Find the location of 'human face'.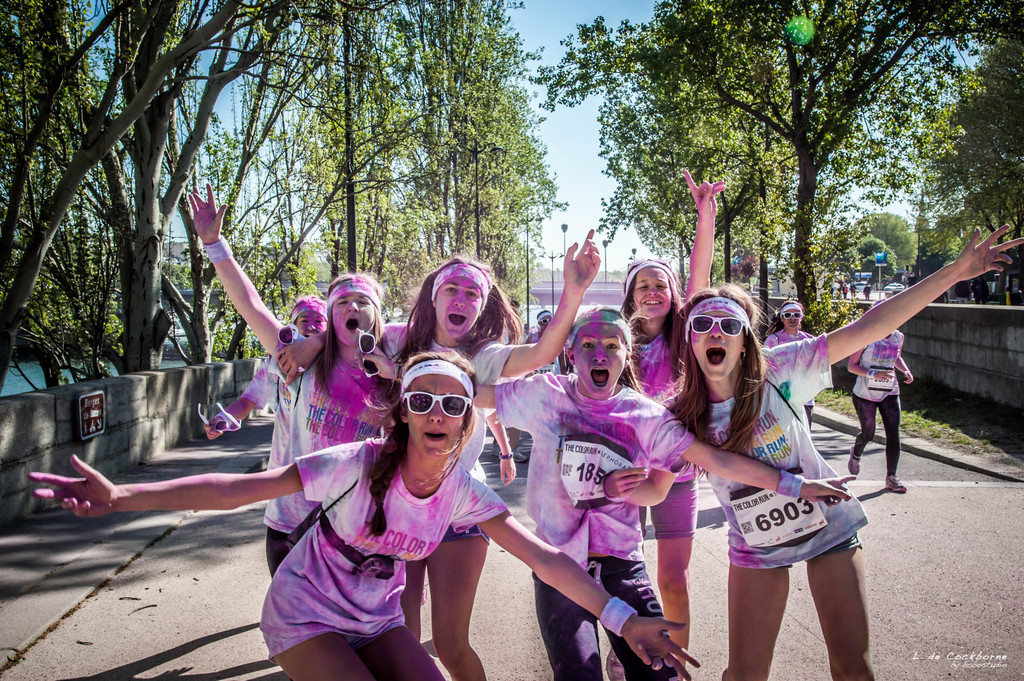
Location: Rect(436, 269, 480, 343).
